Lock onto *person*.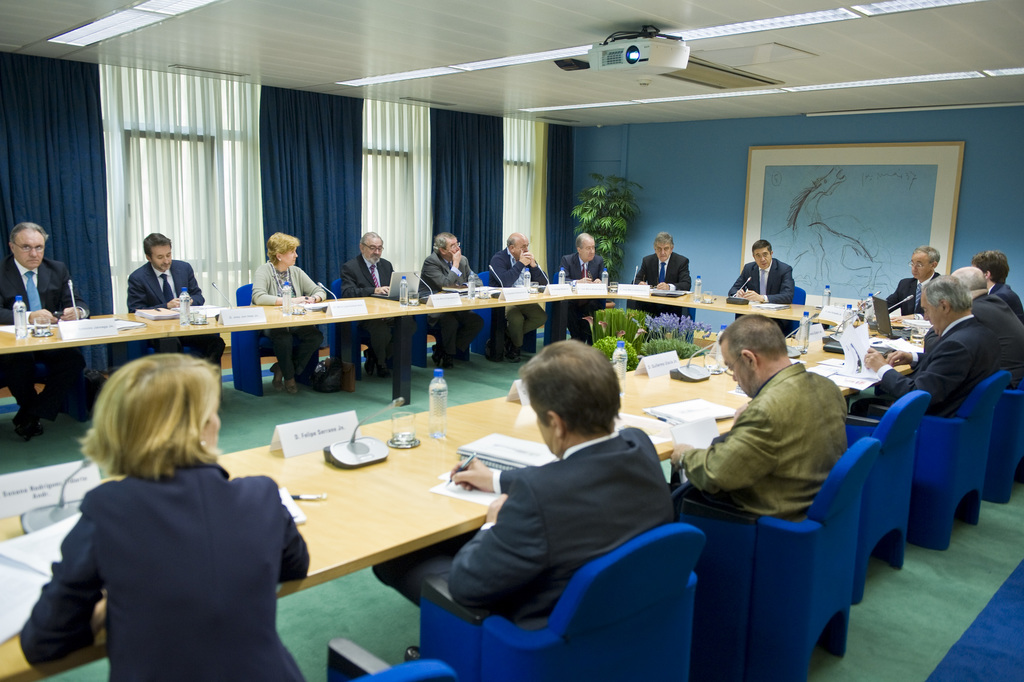
Locked: BBox(17, 348, 310, 681).
